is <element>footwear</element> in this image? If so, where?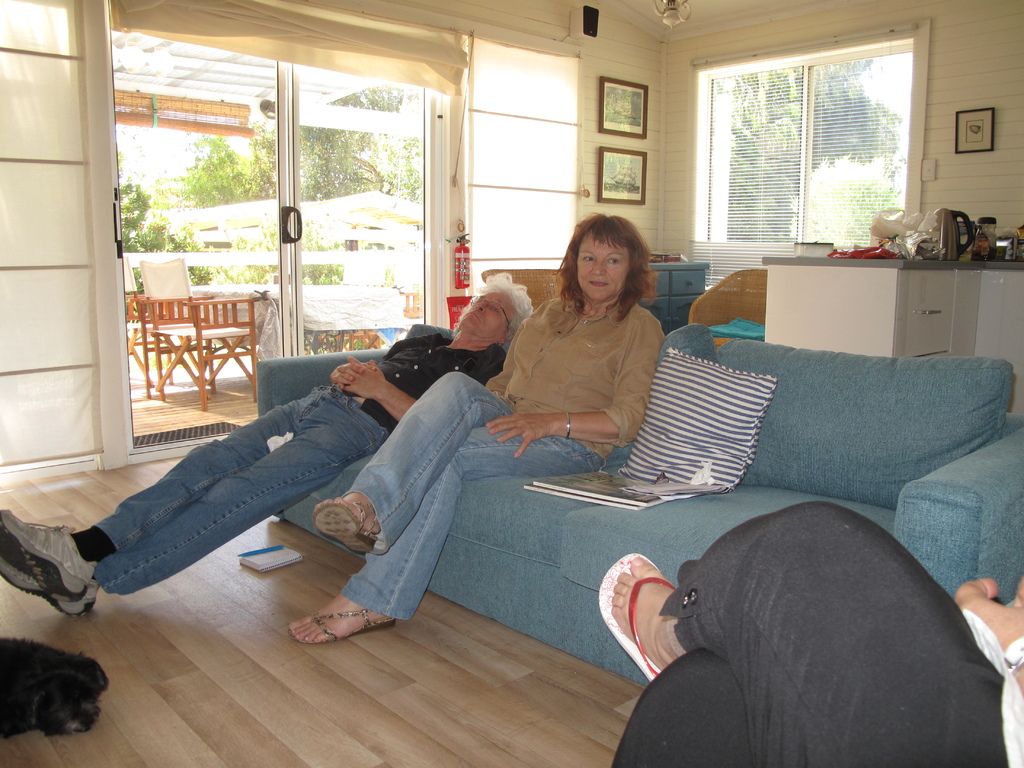
Yes, at {"left": 285, "top": 611, "right": 399, "bottom": 648}.
